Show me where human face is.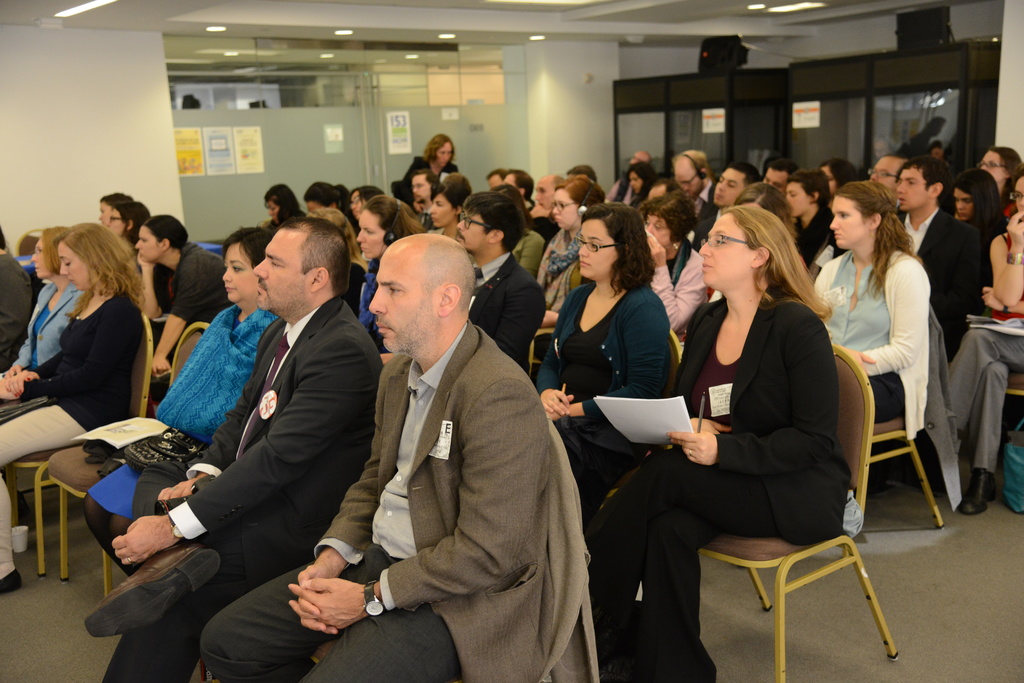
human face is at l=715, t=167, r=740, b=206.
